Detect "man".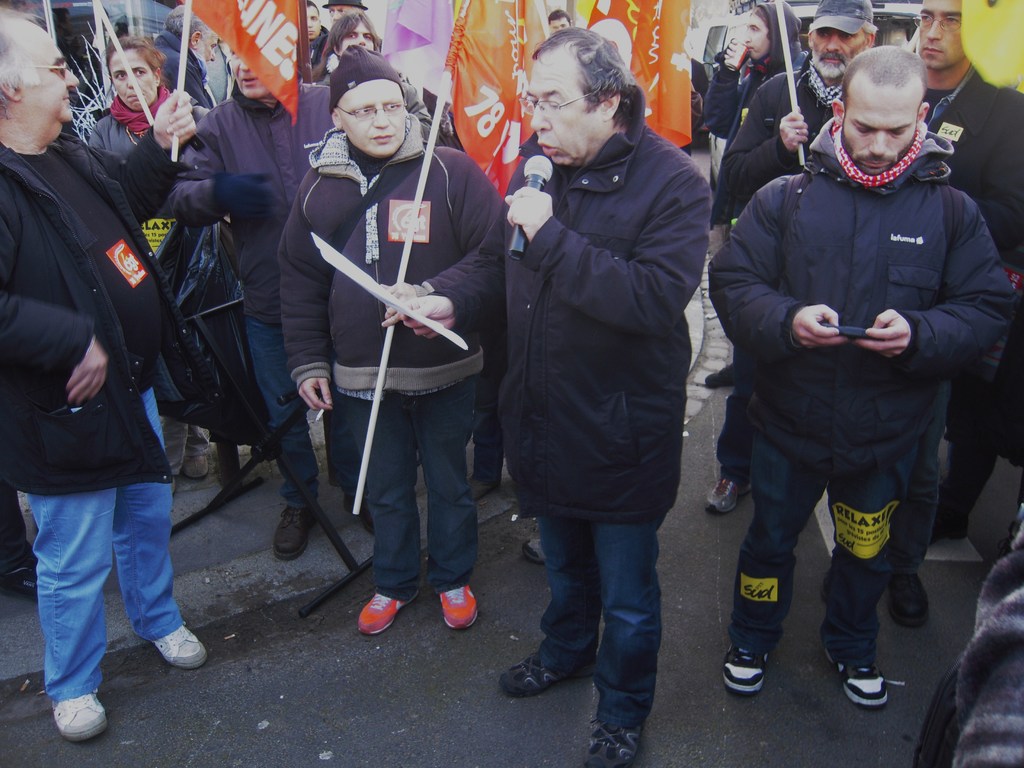
Detected at [399, 32, 710, 767].
